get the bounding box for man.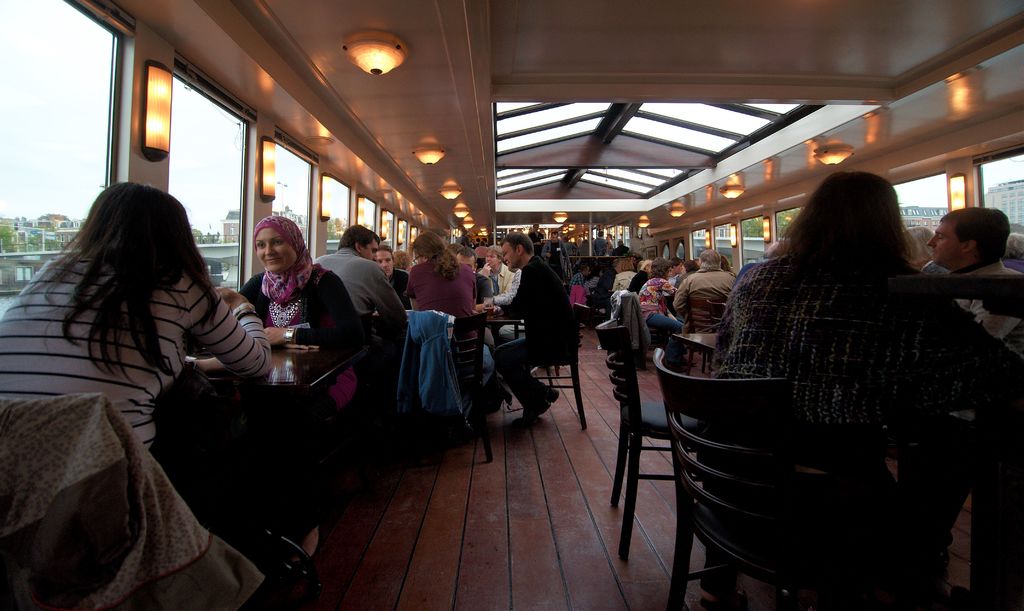
[left=319, top=222, right=404, bottom=357].
